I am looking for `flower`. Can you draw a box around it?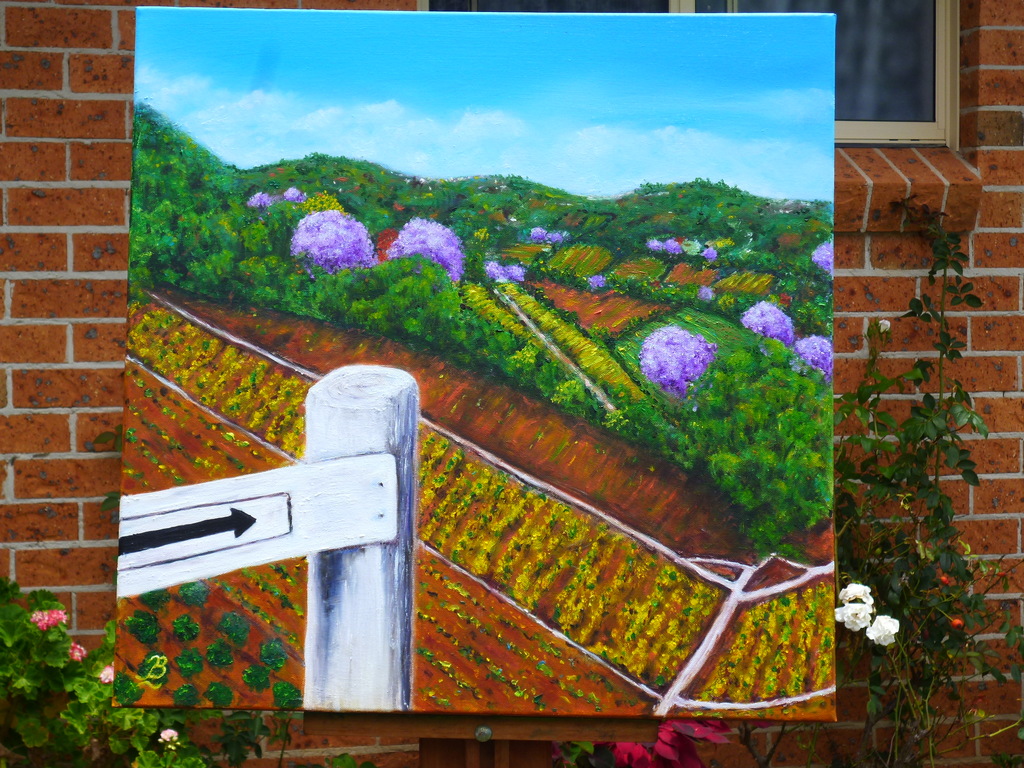
Sure, the bounding box is 382 220 477 288.
